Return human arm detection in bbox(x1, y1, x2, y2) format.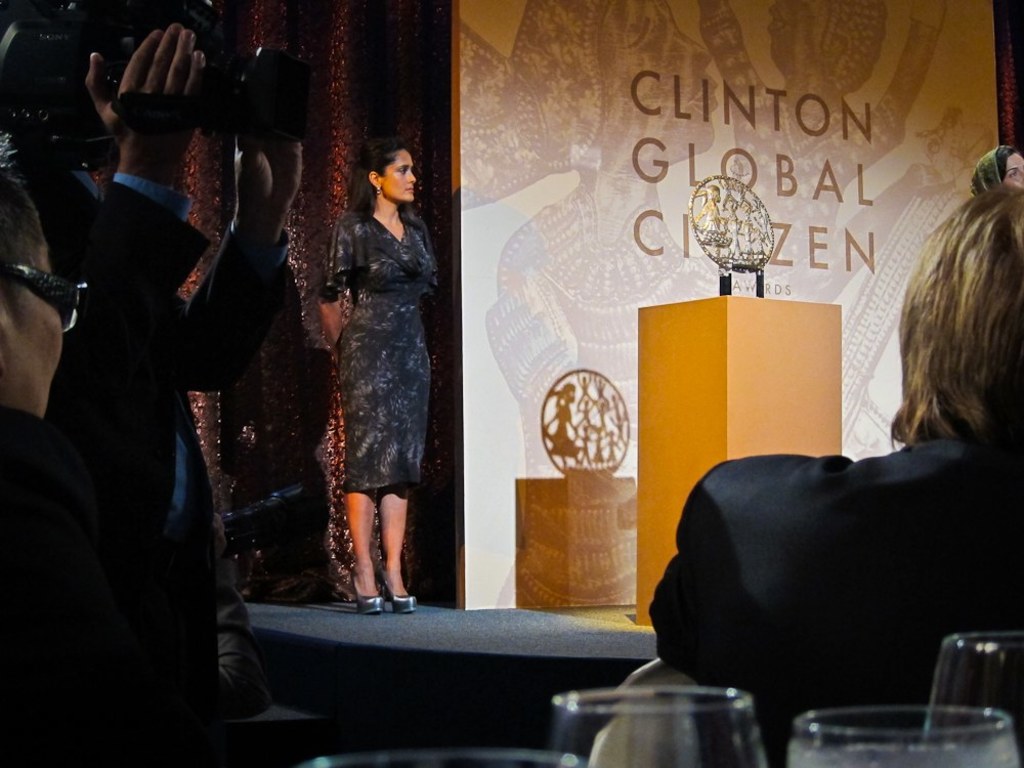
bbox(78, 23, 212, 361).
